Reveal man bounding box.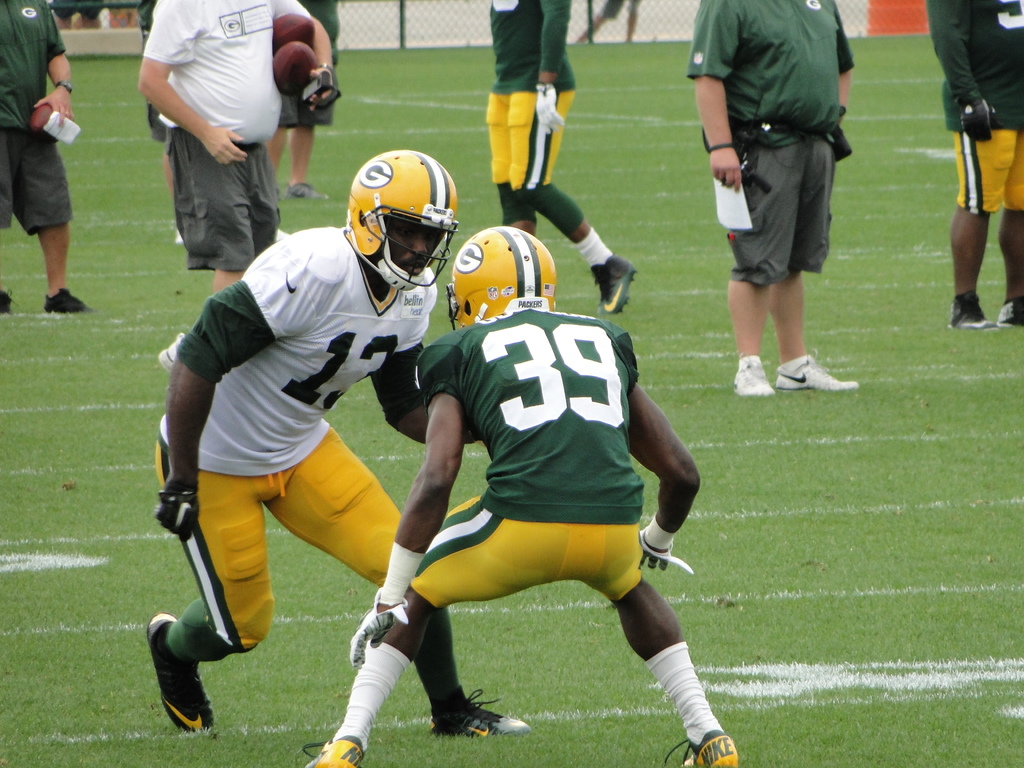
Revealed: (687,0,860,399).
